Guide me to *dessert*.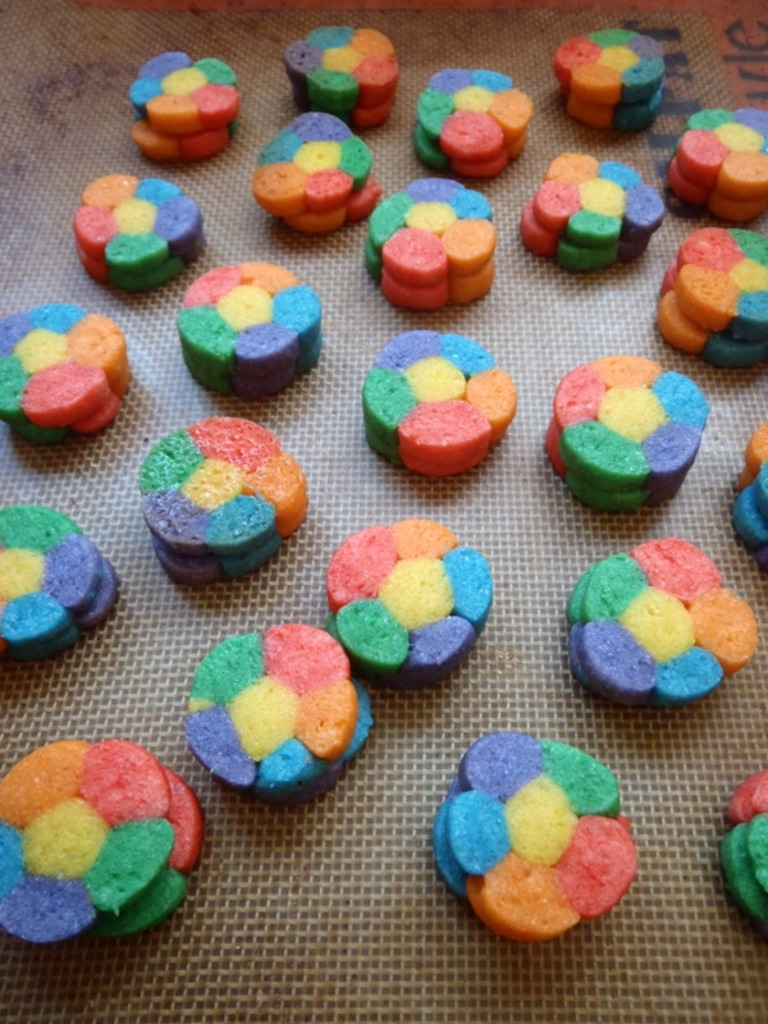
Guidance: rect(526, 151, 668, 266).
